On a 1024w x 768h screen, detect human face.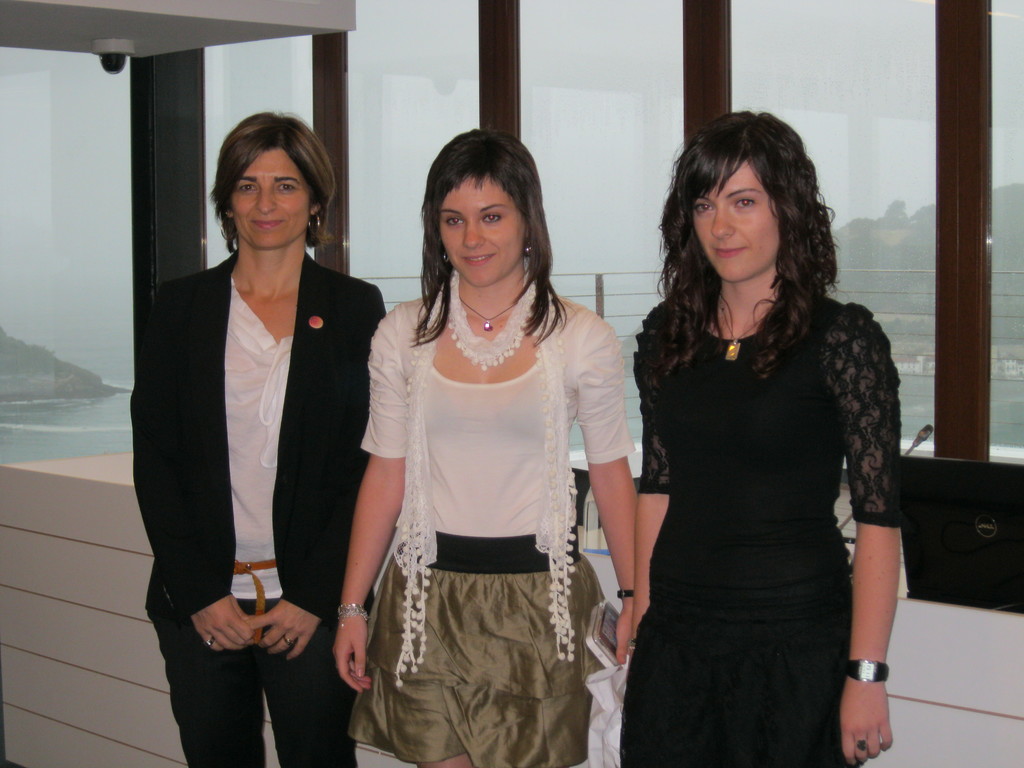
(left=231, top=156, right=313, bottom=247).
